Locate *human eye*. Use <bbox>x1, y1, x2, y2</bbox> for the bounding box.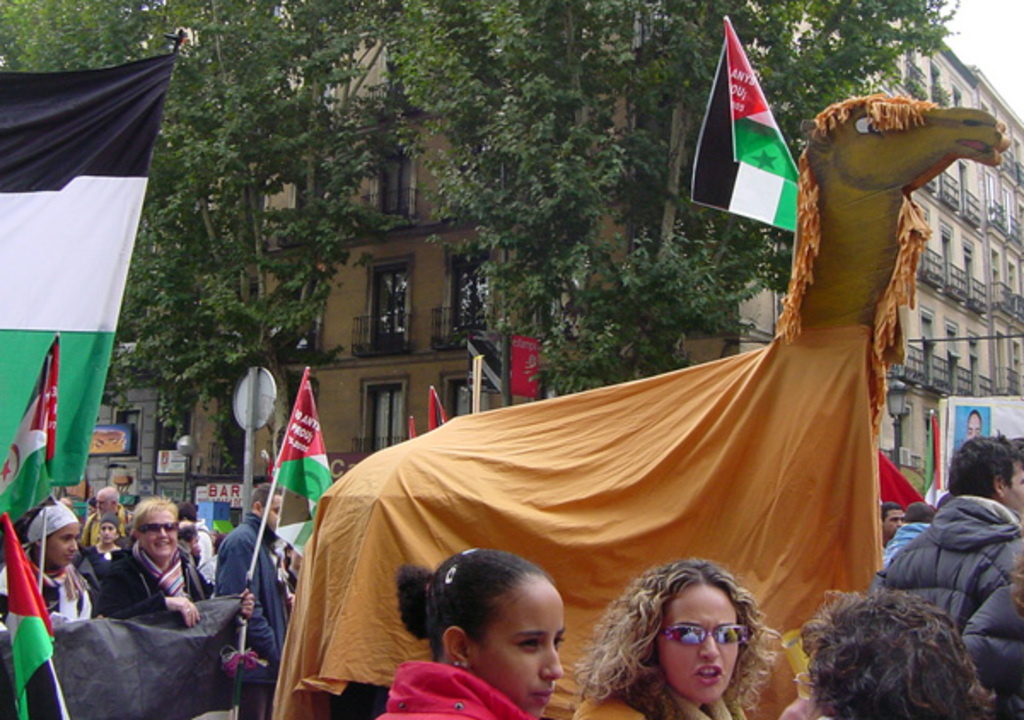
<bbox>515, 633, 544, 655</bbox>.
